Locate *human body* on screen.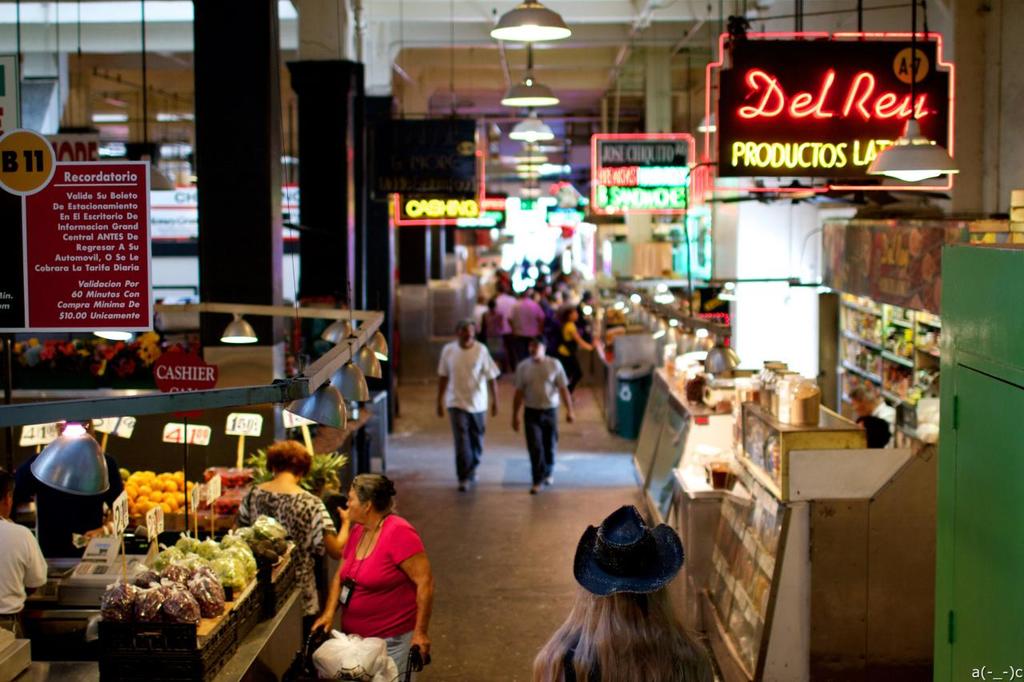
On screen at bbox=[529, 614, 715, 681].
